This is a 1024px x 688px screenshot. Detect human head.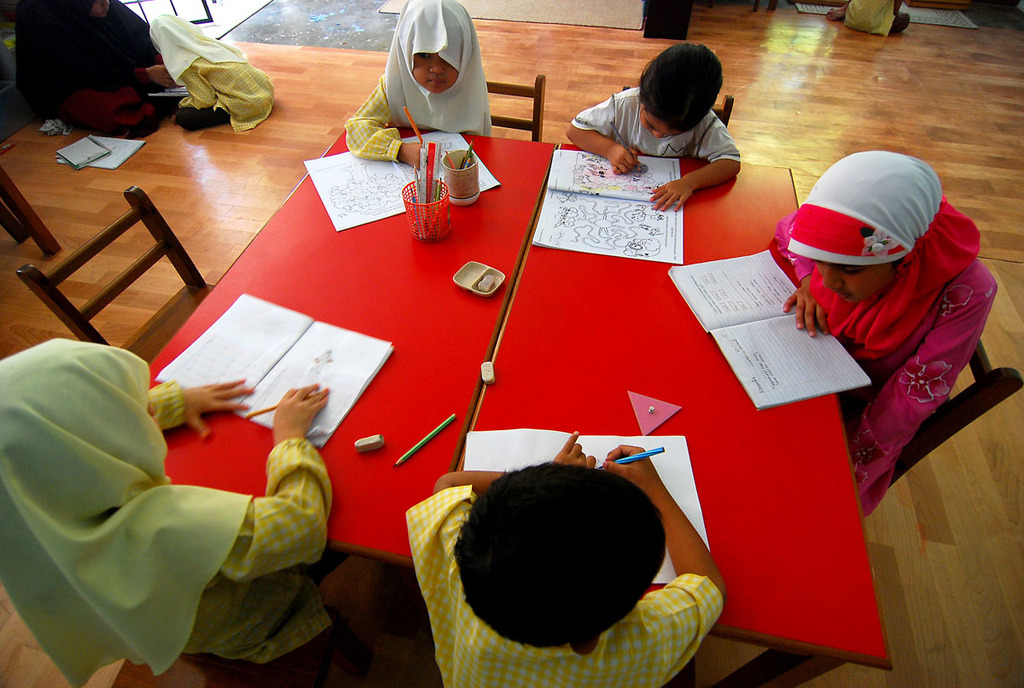
select_region(451, 460, 667, 658).
